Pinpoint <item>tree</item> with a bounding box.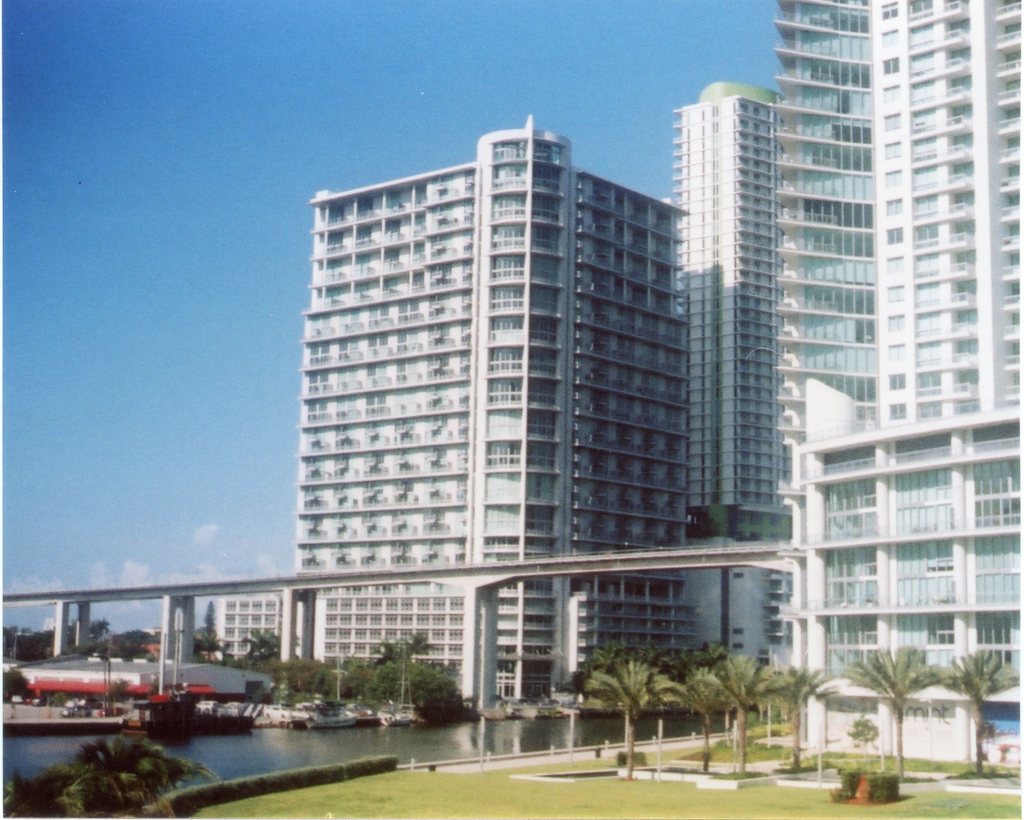
x1=845 y1=646 x2=944 y2=783.
